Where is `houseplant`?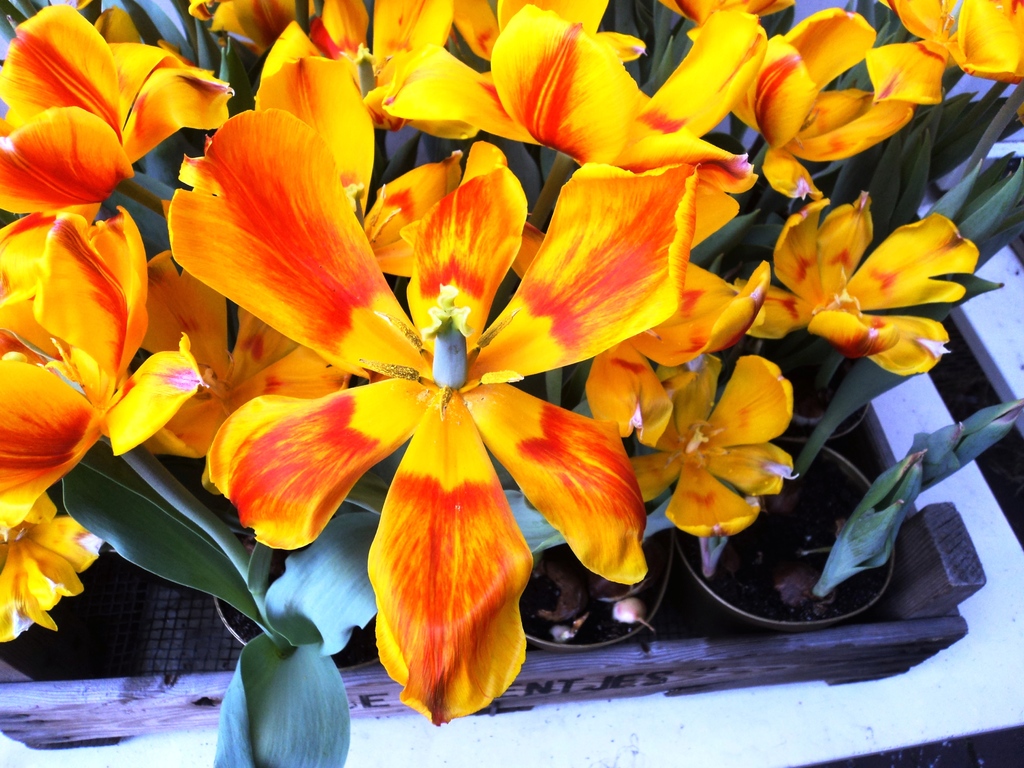
l=0, t=0, r=1023, b=767.
